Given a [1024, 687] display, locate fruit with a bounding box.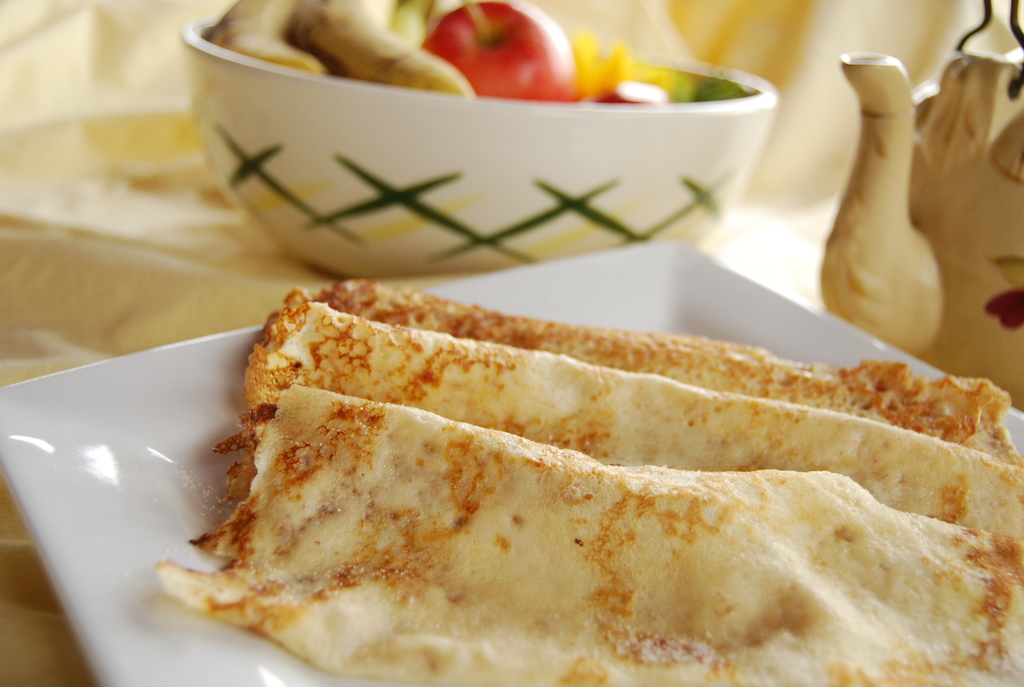
Located: 299/0/467/91.
